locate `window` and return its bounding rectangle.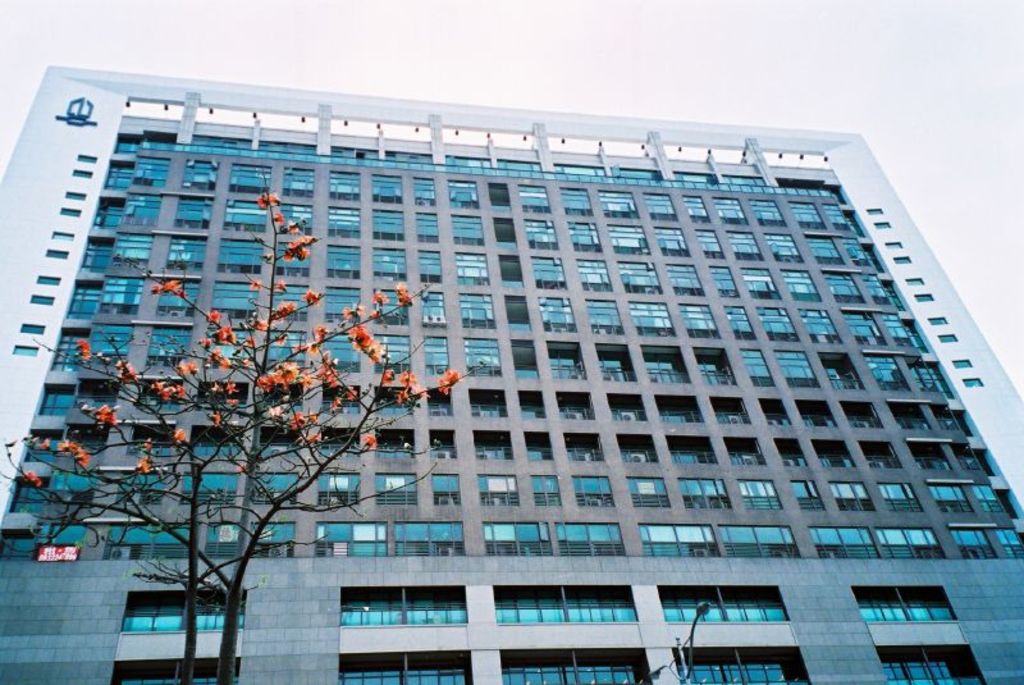
bbox(713, 396, 753, 426).
